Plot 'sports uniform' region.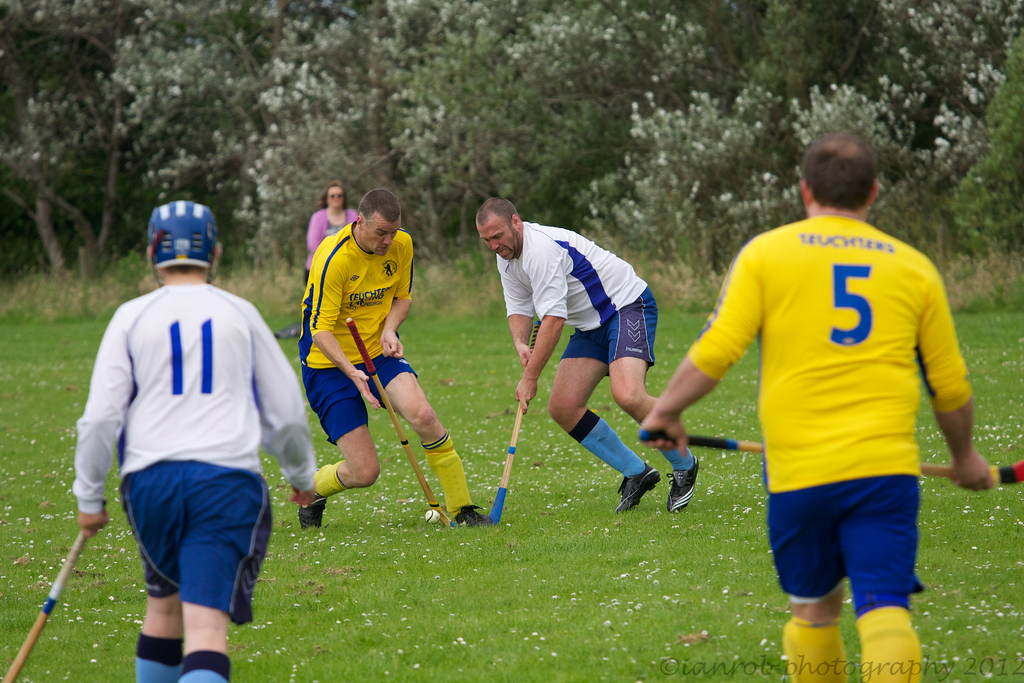
Plotted at left=295, top=218, right=415, bottom=446.
